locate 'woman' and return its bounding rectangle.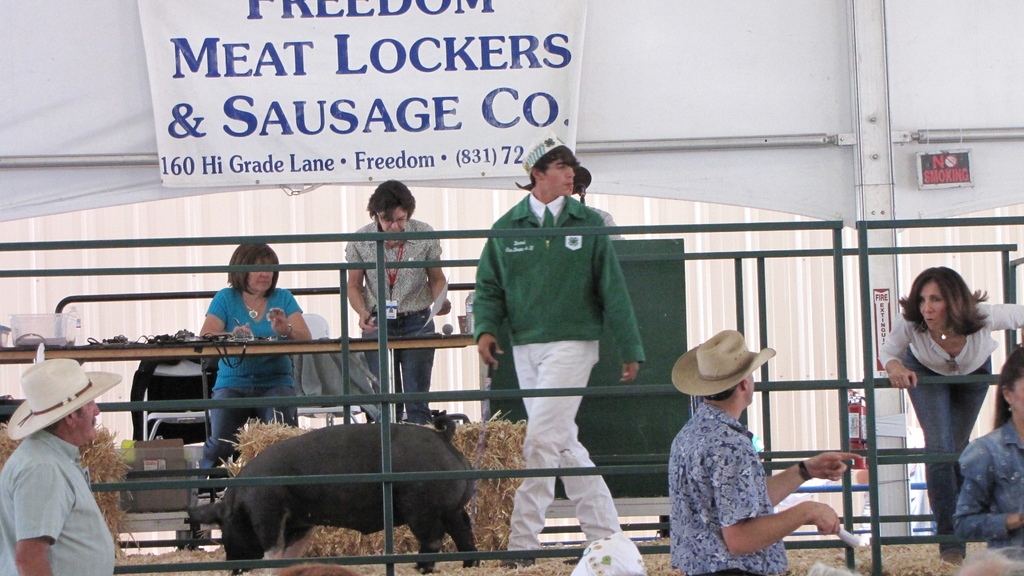
(195,236,310,487).
